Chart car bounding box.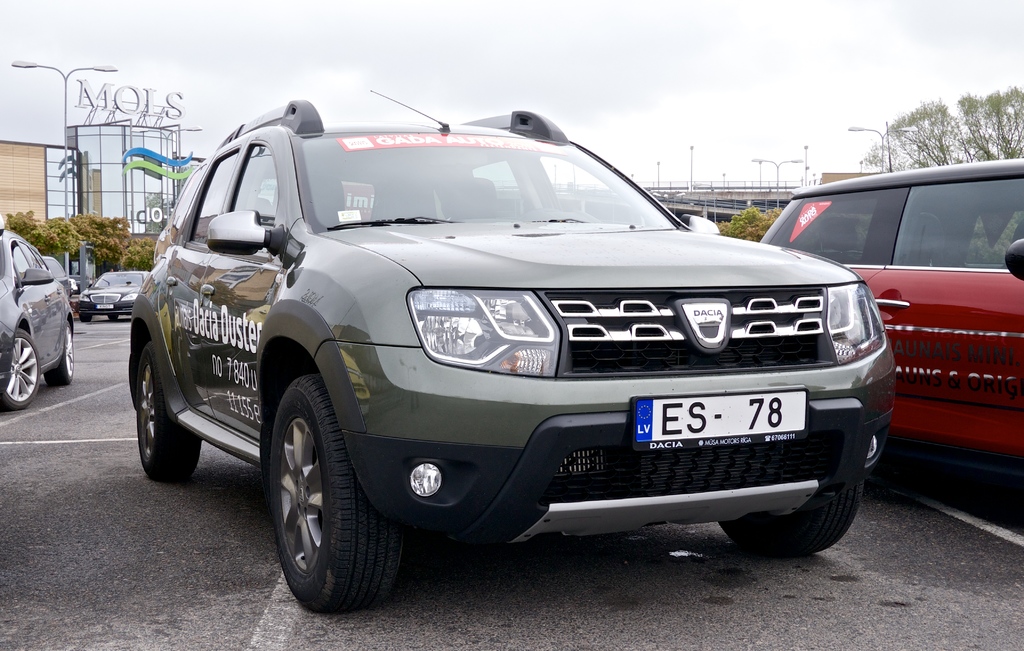
Charted: [left=0, top=228, right=74, bottom=408].
